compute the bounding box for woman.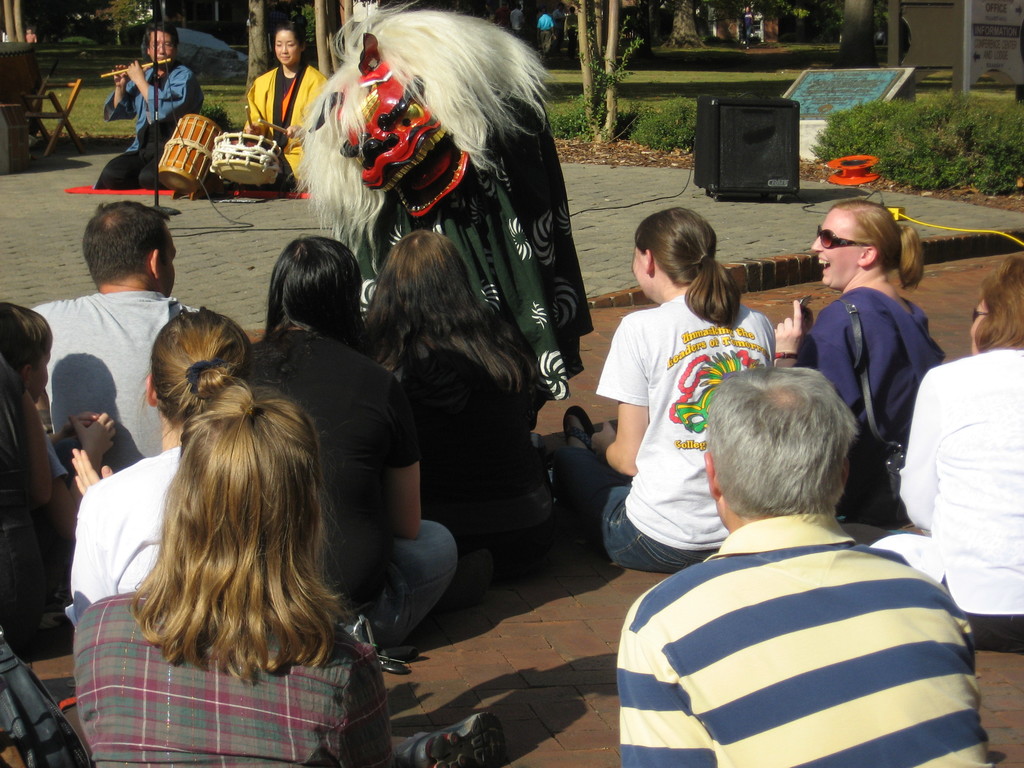
557, 208, 778, 569.
